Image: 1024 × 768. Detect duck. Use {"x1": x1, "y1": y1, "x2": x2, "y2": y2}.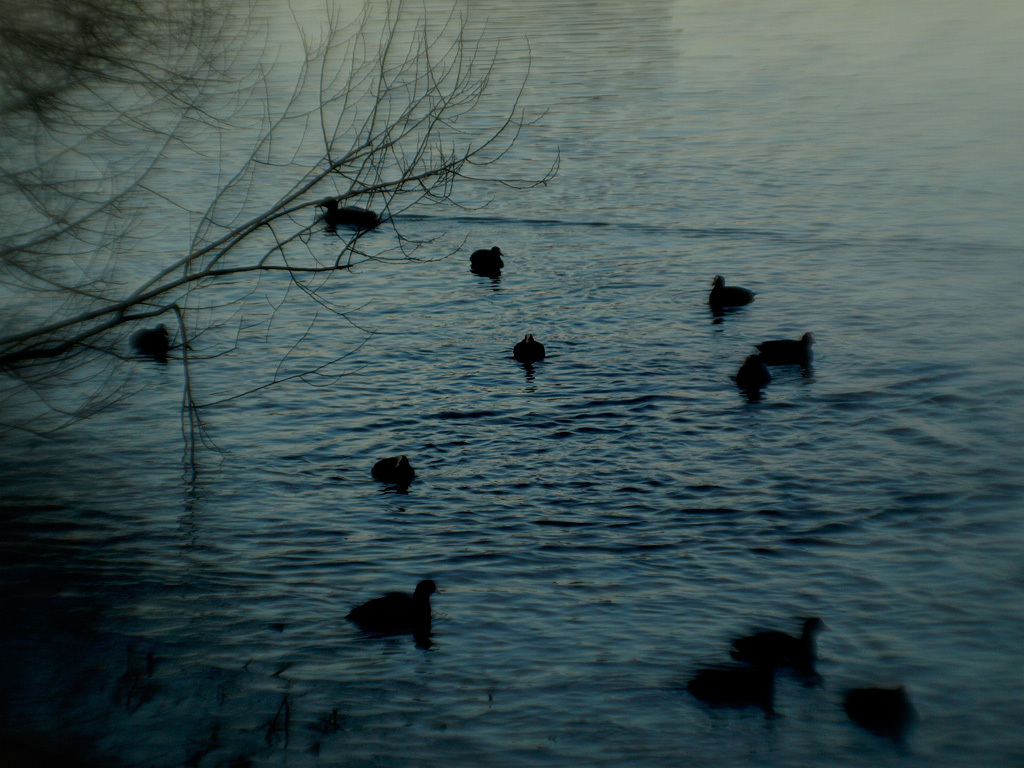
{"x1": 726, "y1": 610, "x2": 838, "y2": 694}.
